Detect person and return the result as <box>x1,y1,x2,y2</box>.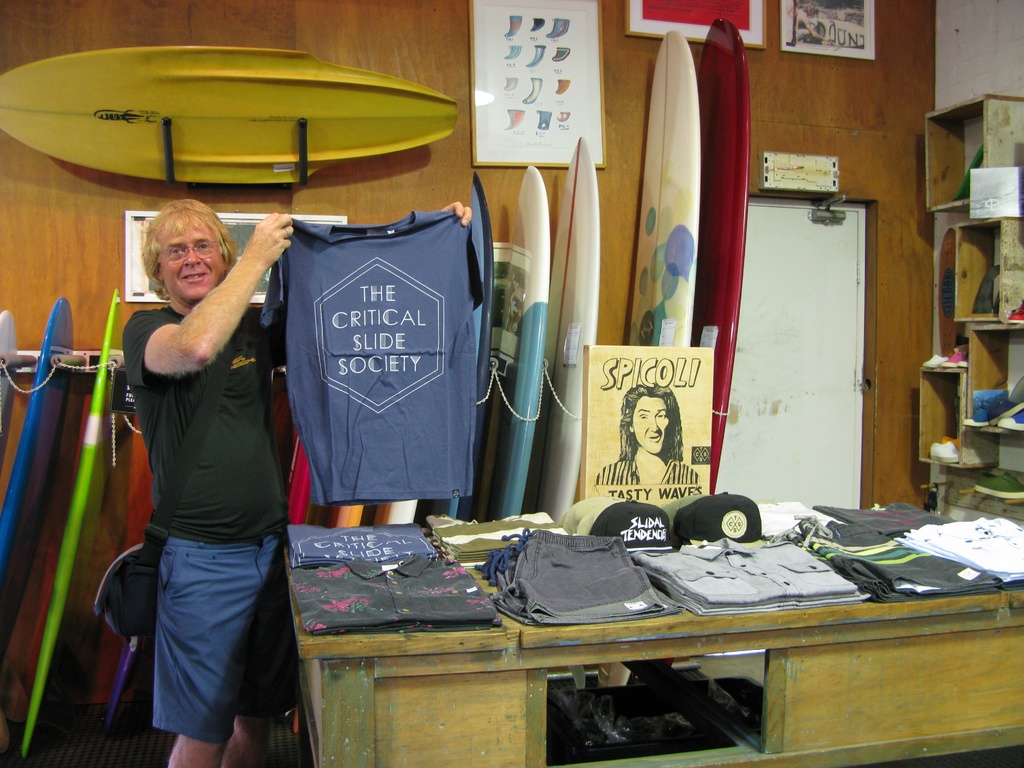
<box>596,384,690,491</box>.
